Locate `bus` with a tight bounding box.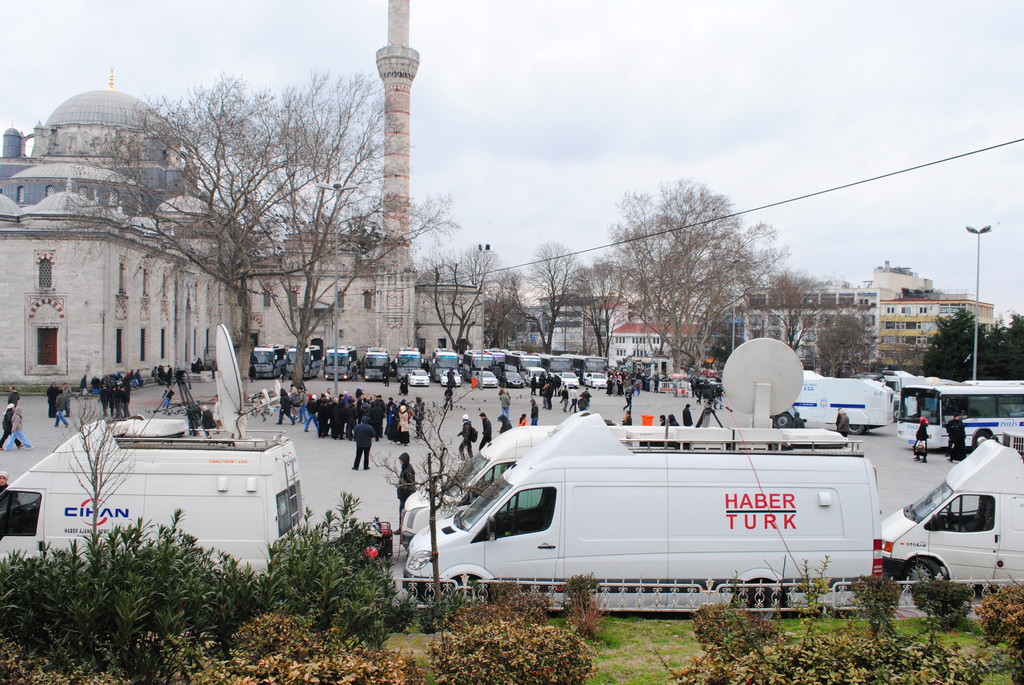
[x1=567, y1=354, x2=607, y2=379].
